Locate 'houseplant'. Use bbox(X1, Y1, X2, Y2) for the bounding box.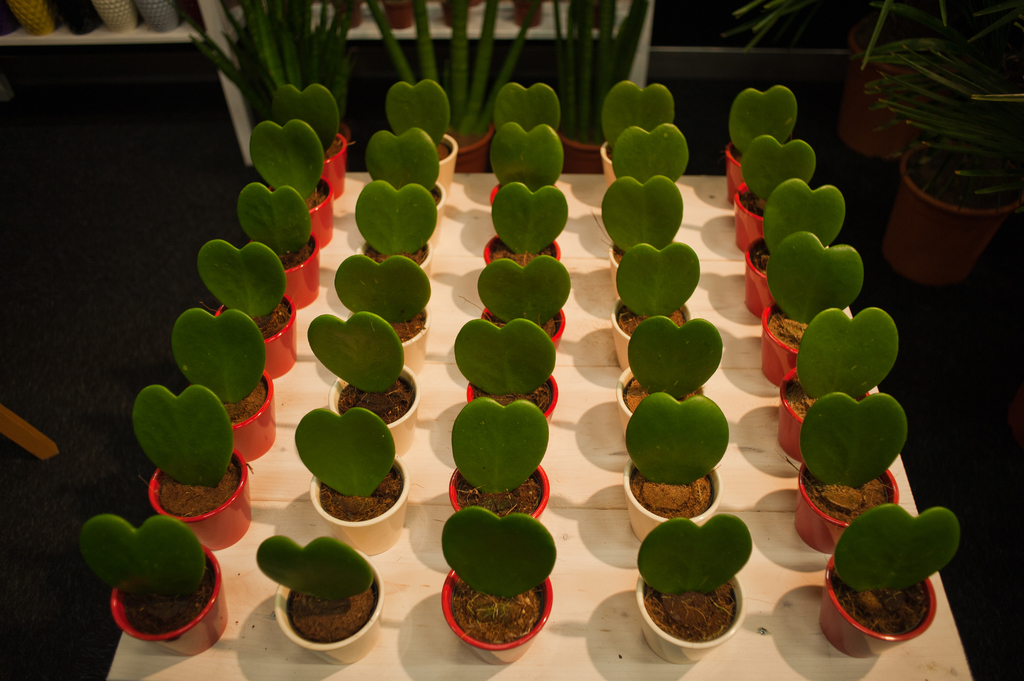
bbox(178, 0, 358, 167).
